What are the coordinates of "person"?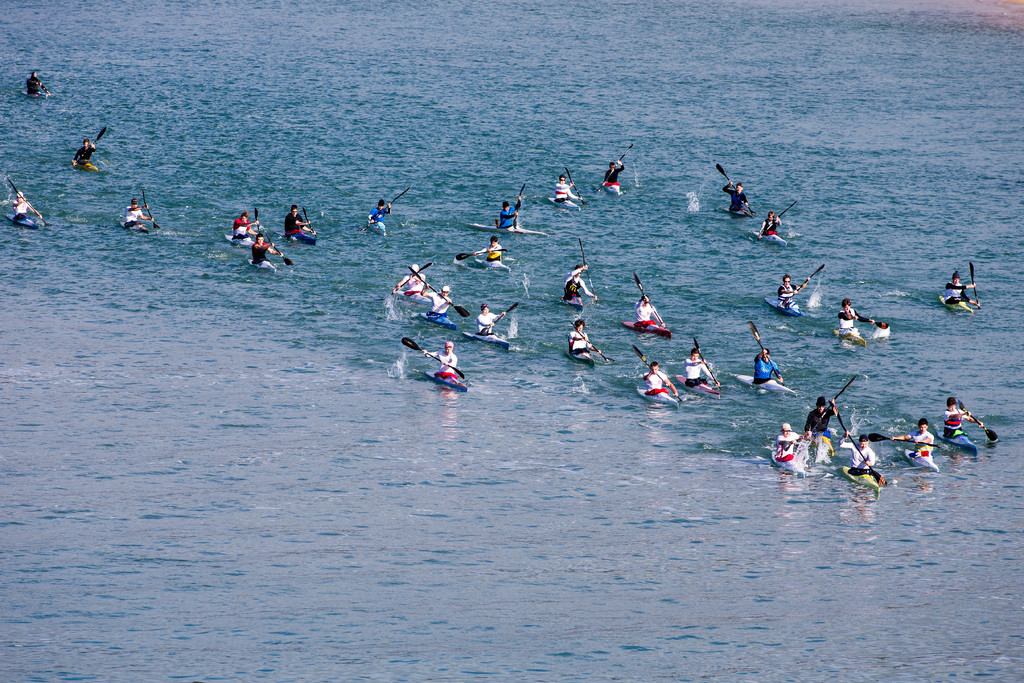
{"x1": 250, "y1": 233, "x2": 275, "y2": 266}.
